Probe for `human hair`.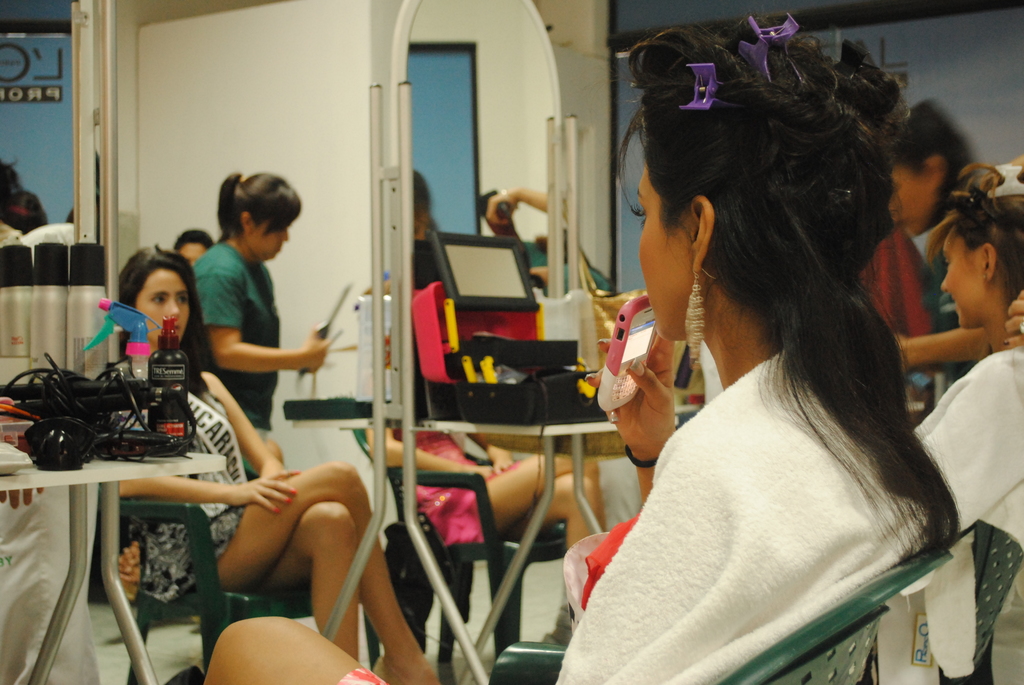
Probe result: {"x1": 16, "y1": 191, "x2": 46, "y2": 233}.
